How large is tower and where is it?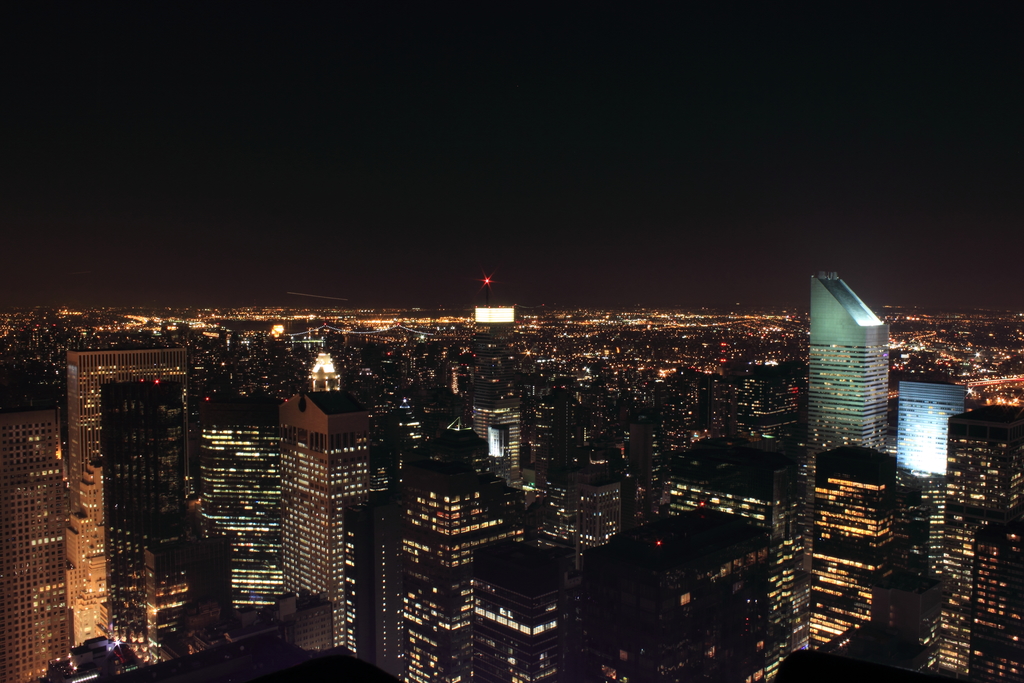
Bounding box: select_region(65, 350, 243, 657).
